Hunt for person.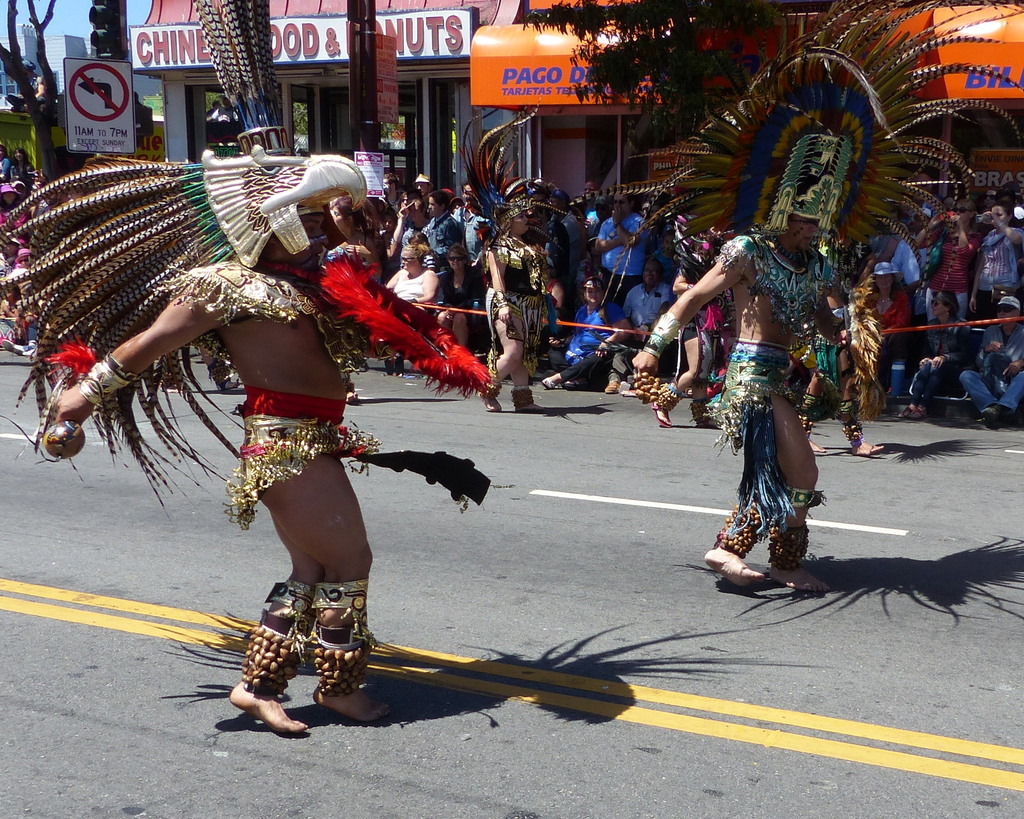
Hunted down at {"left": 607, "top": 258, "right": 673, "bottom": 392}.
